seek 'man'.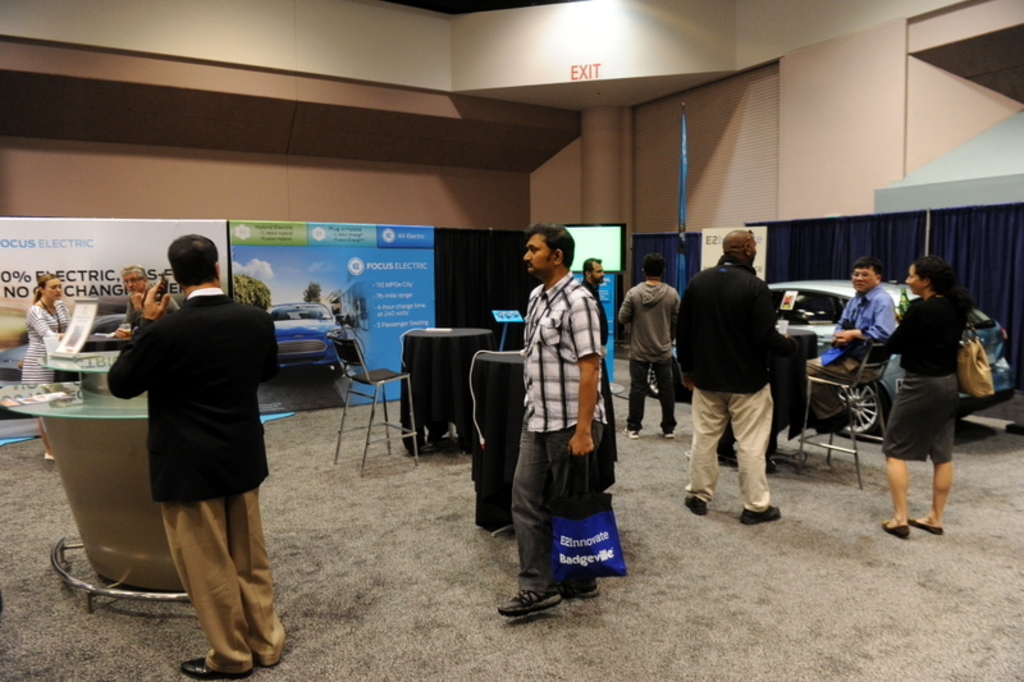
[left=581, top=257, right=609, bottom=357].
